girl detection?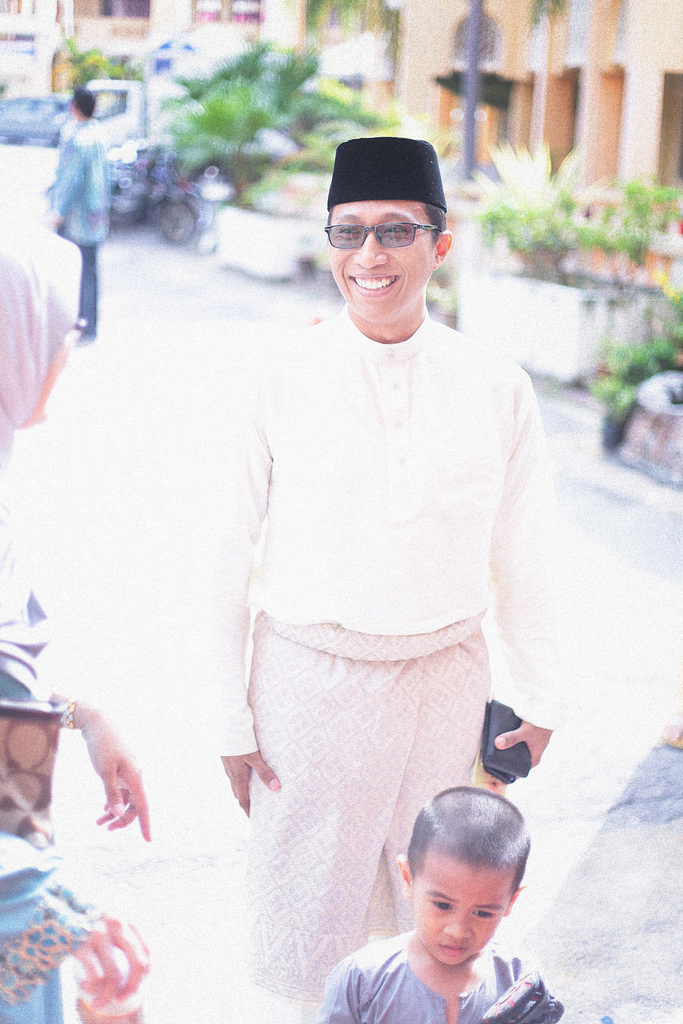
bbox=(0, 209, 151, 1023)
